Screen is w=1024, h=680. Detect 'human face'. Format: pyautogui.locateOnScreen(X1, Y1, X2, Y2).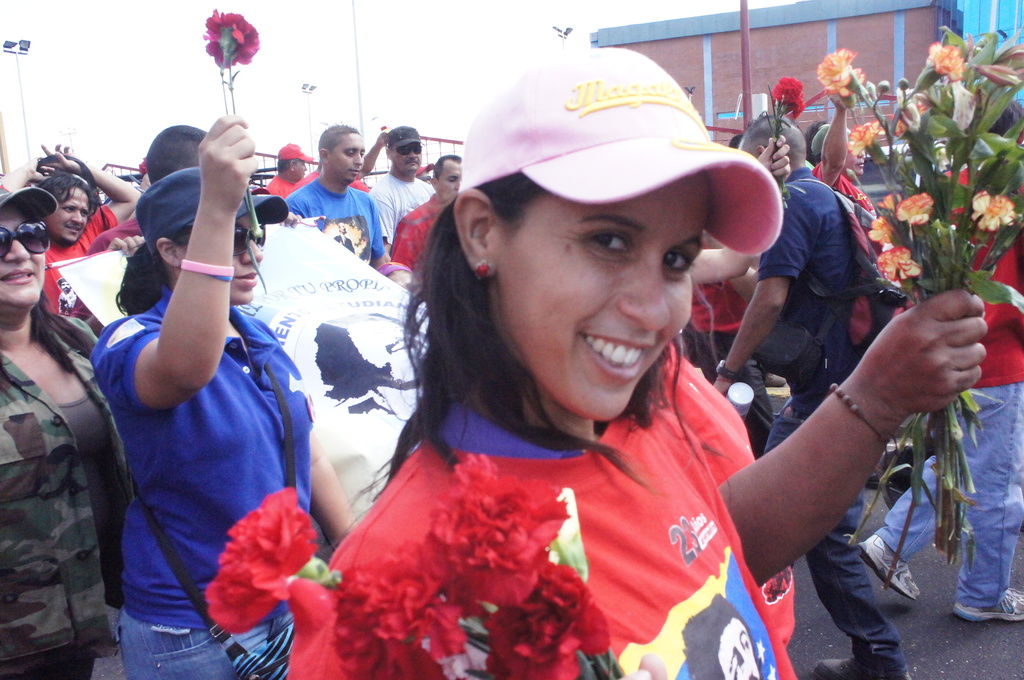
pyautogui.locateOnScreen(330, 134, 367, 182).
